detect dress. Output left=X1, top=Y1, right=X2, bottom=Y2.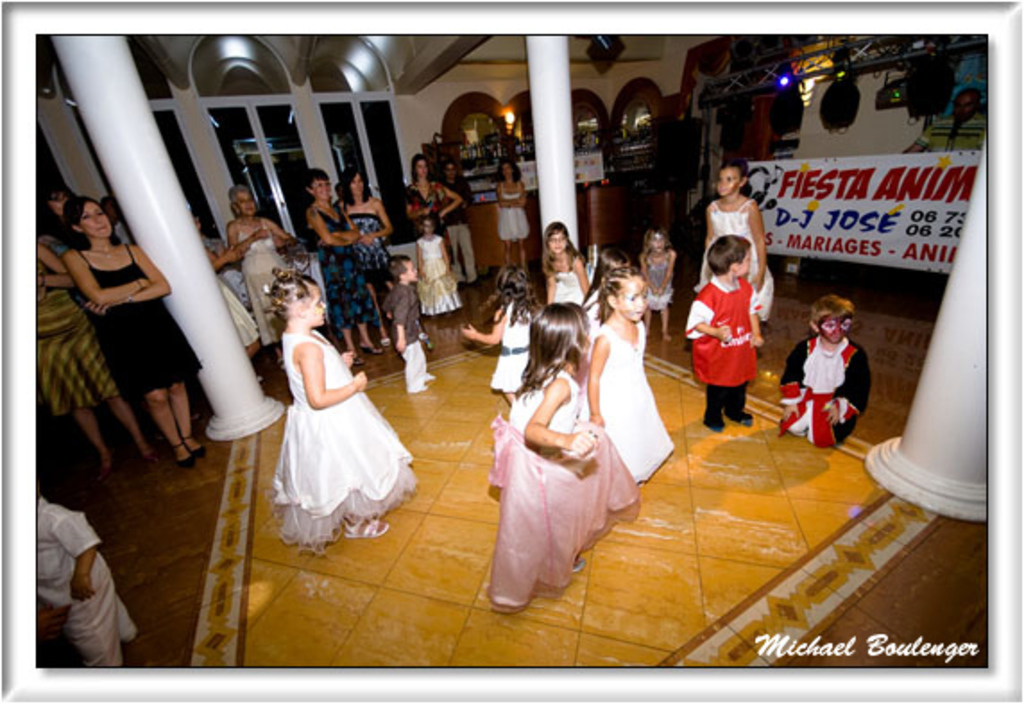
left=403, top=179, right=451, bottom=265.
